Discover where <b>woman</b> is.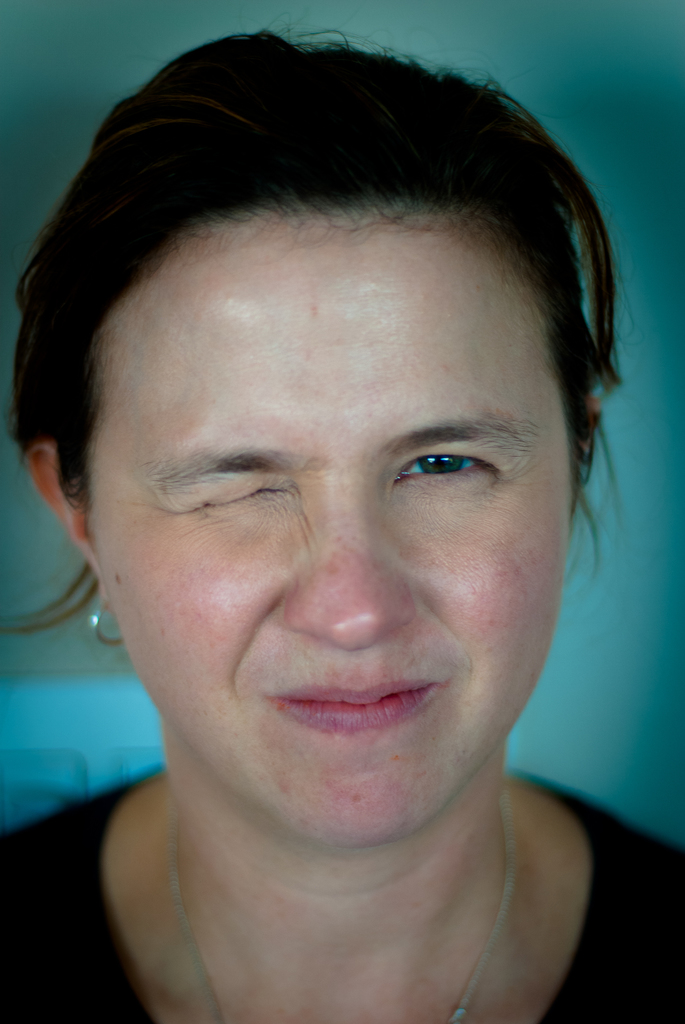
Discovered at x1=1, y1=24, x2=684, y2=1023.
